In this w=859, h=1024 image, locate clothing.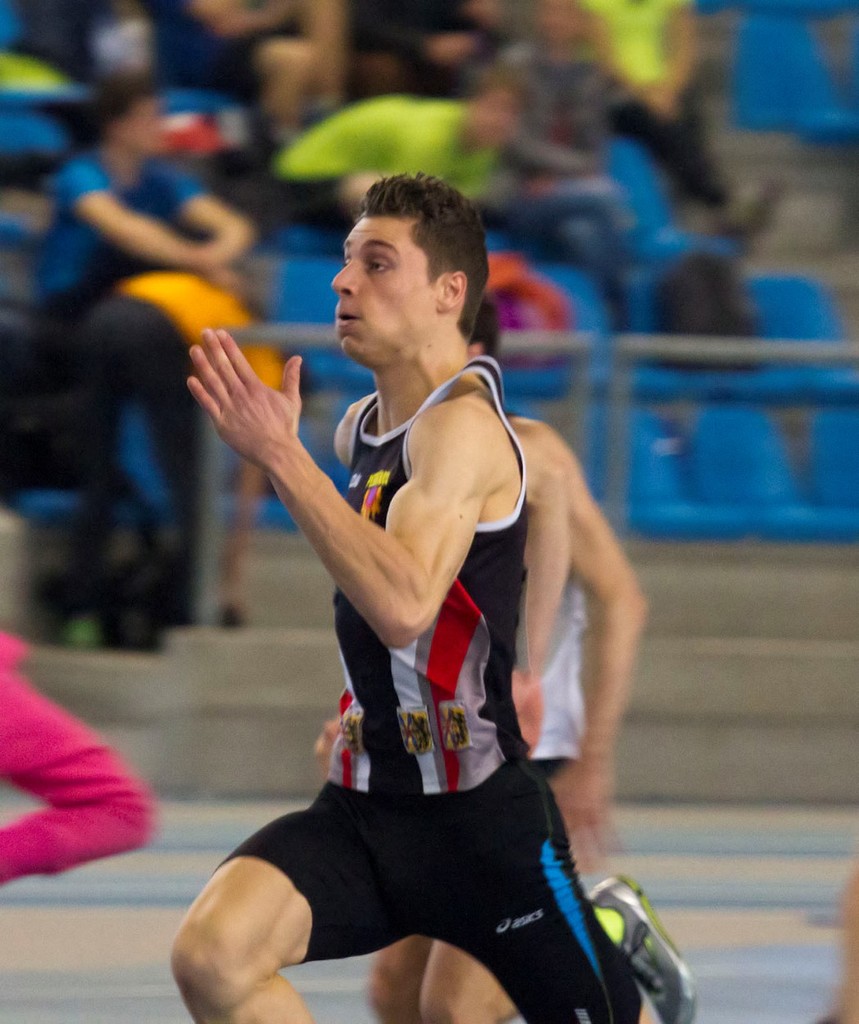
Bounding box: BBox(521, 559, 593, 776).
